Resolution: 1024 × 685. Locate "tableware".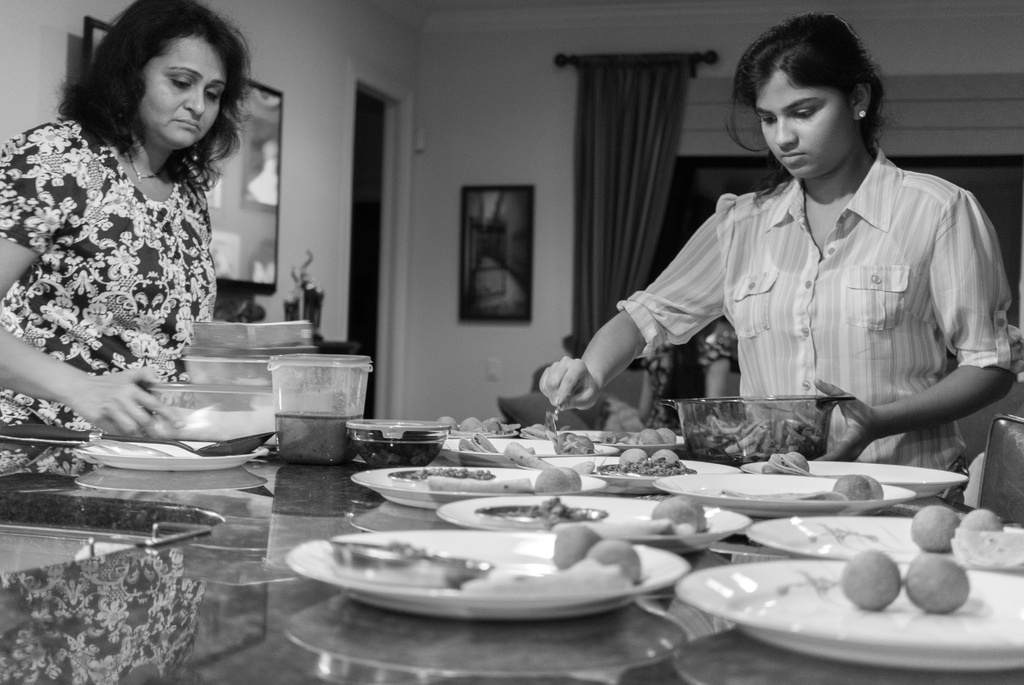
BBox(138, 382, 280, 462).
